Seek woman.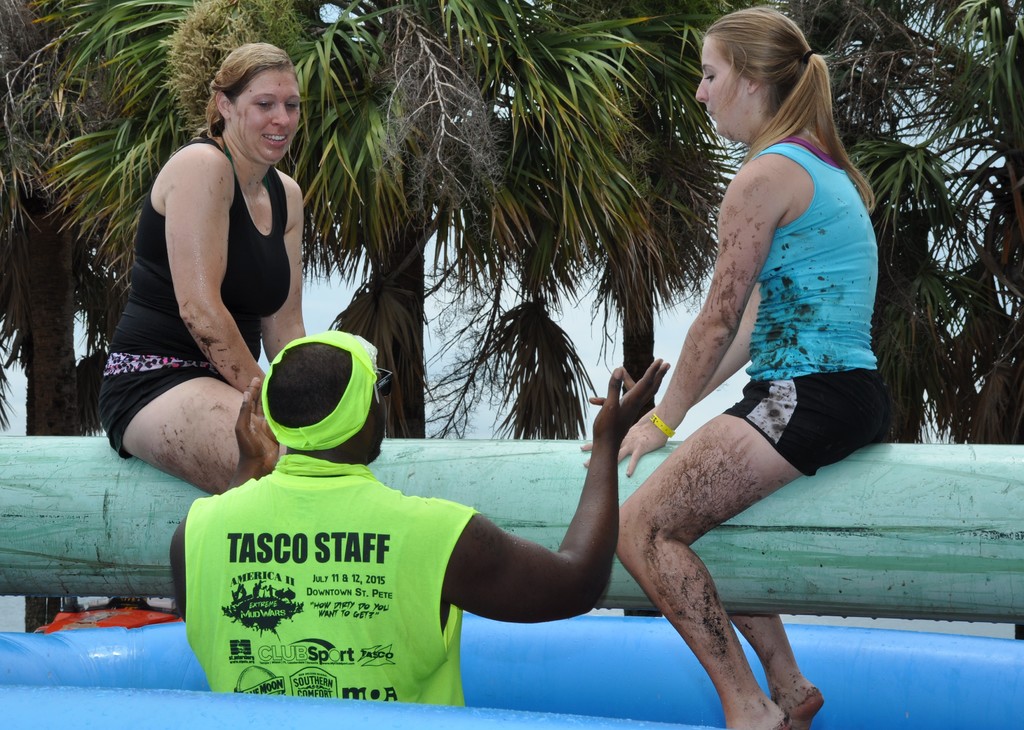
l=568, t=0, r=916, b=729.
